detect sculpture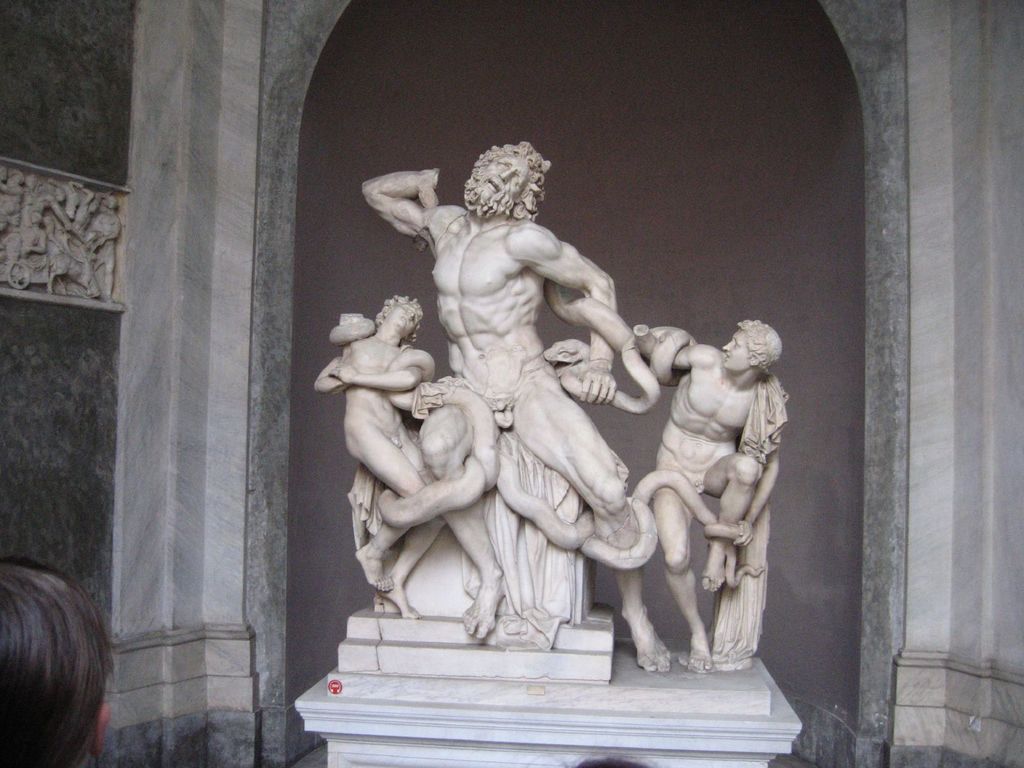
[297,293,519,646]
